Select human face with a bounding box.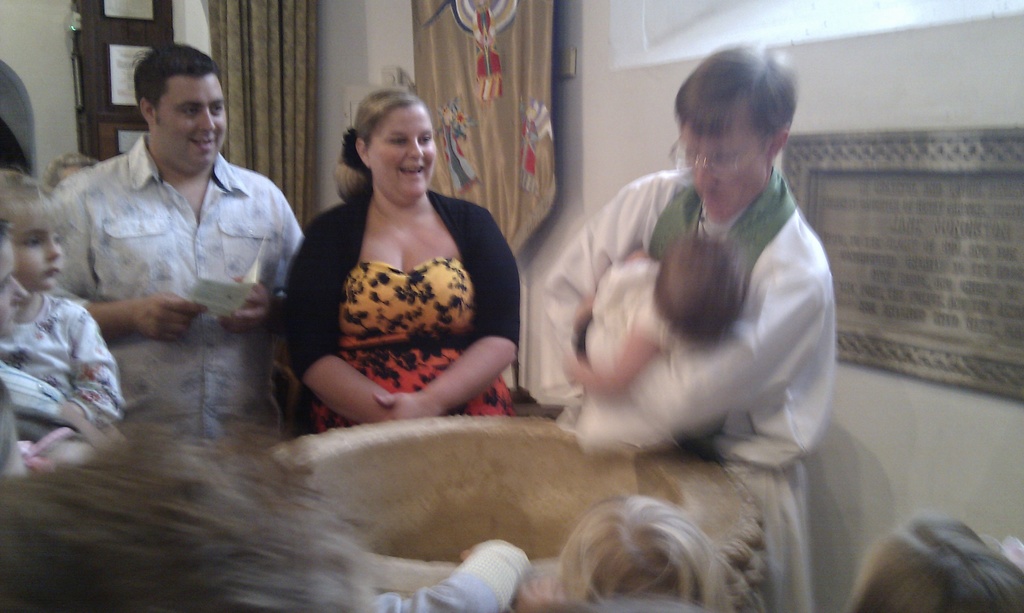
[0, 237, 33, 335].
